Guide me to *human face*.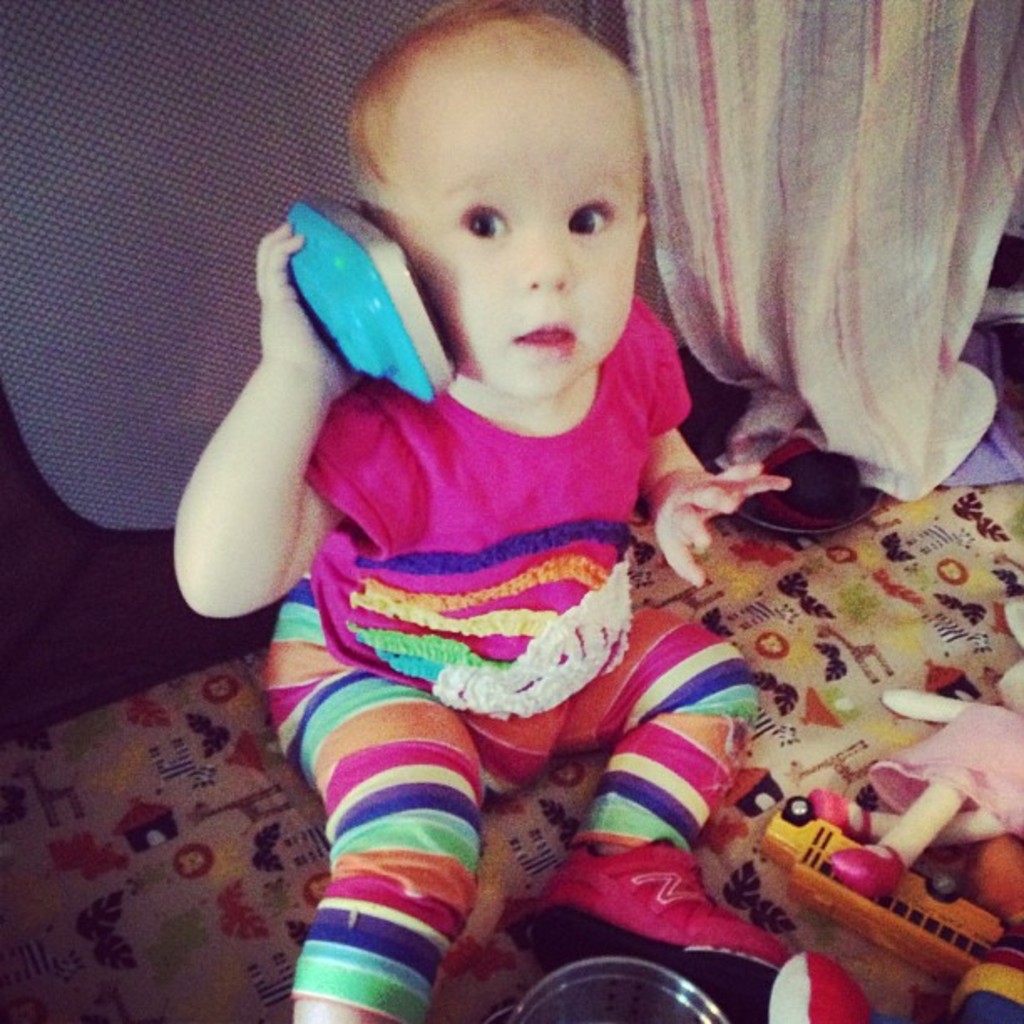
Guidance: bbox=[390, 62, 639, 410].
